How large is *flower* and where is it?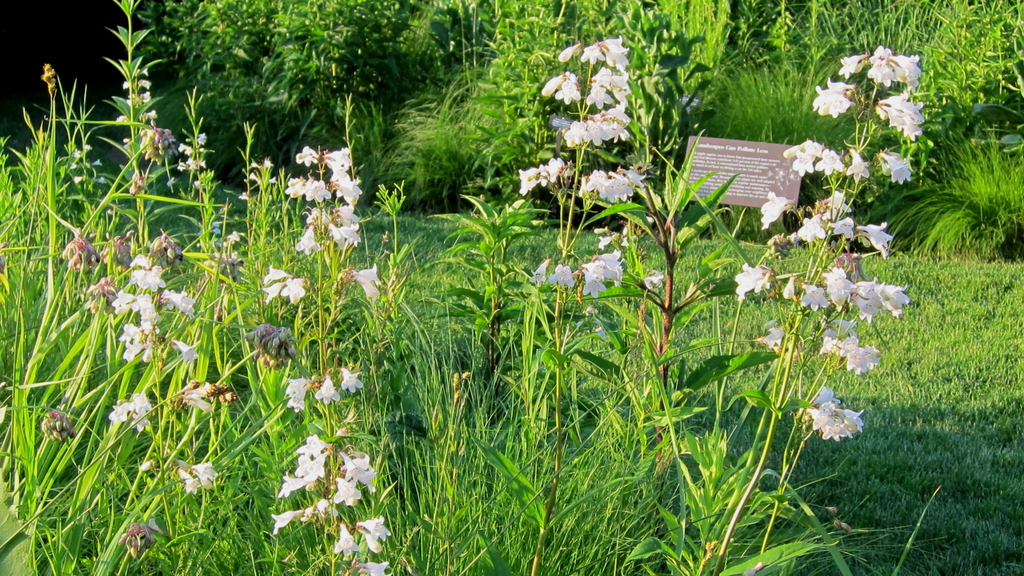
Bounding box: <bbox>340, 454, 369, 474</bbox>.
